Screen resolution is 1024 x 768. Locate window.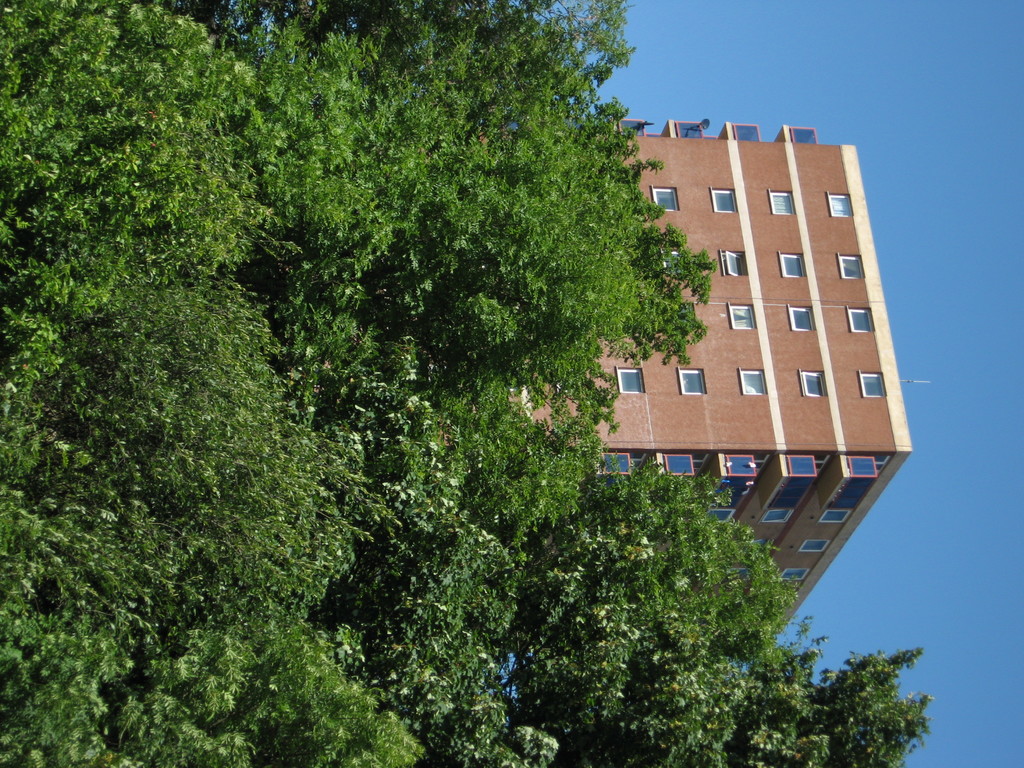
726,299,749,331.
